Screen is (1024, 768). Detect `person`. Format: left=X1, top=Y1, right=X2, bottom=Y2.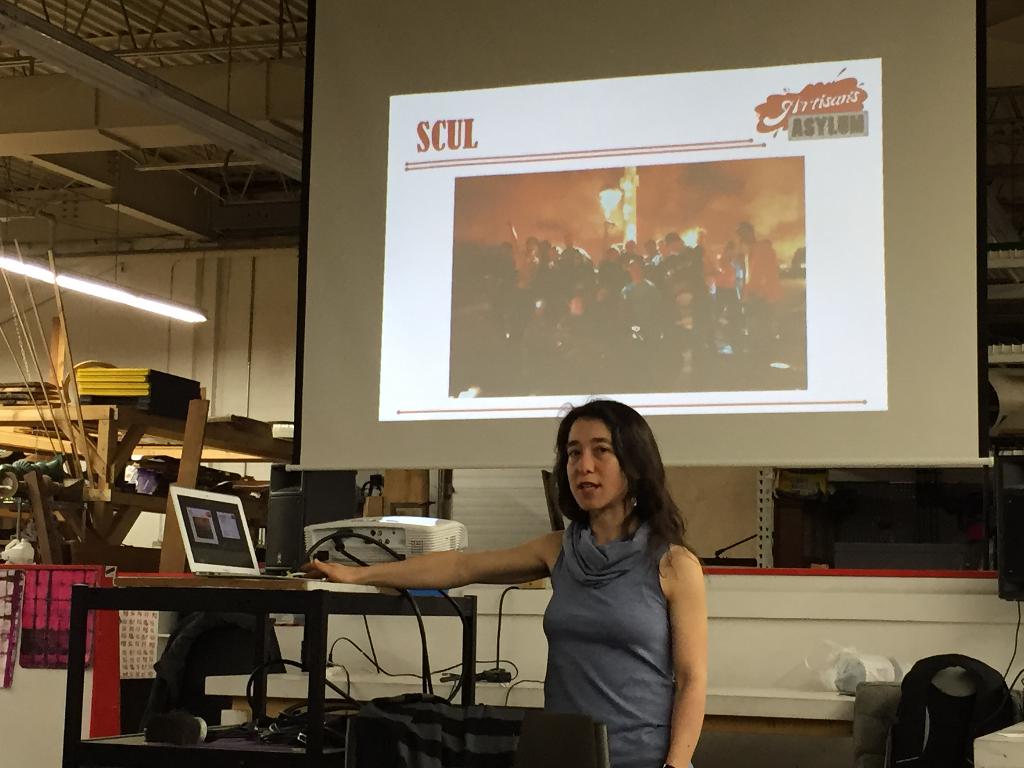
left=303, top=399, right=708, bottom=767.
